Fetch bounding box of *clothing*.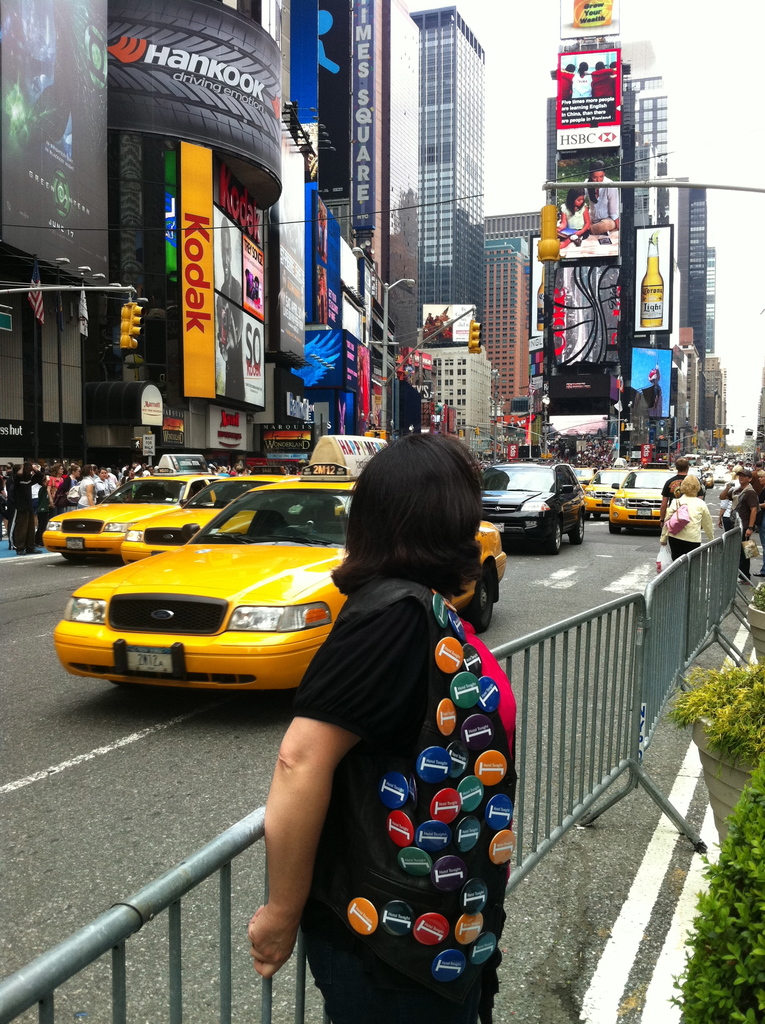
Bbox: Rect(54, 474, 69, 500).
